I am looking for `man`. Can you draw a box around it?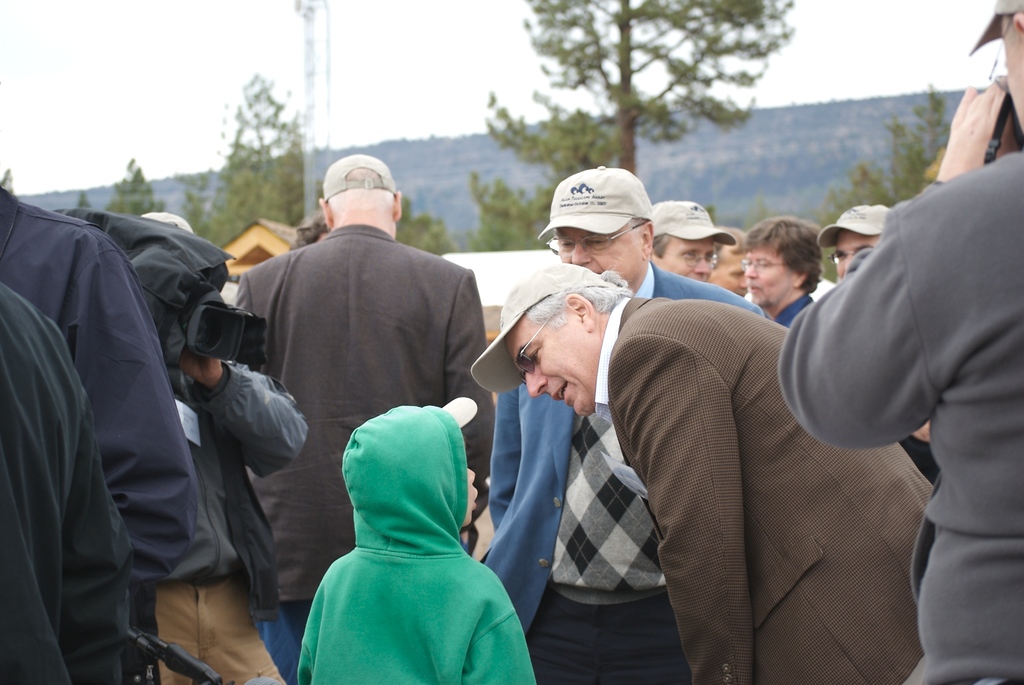
Sure, the bounding box is x1=474, y1=167, x2=774, y2=684.
